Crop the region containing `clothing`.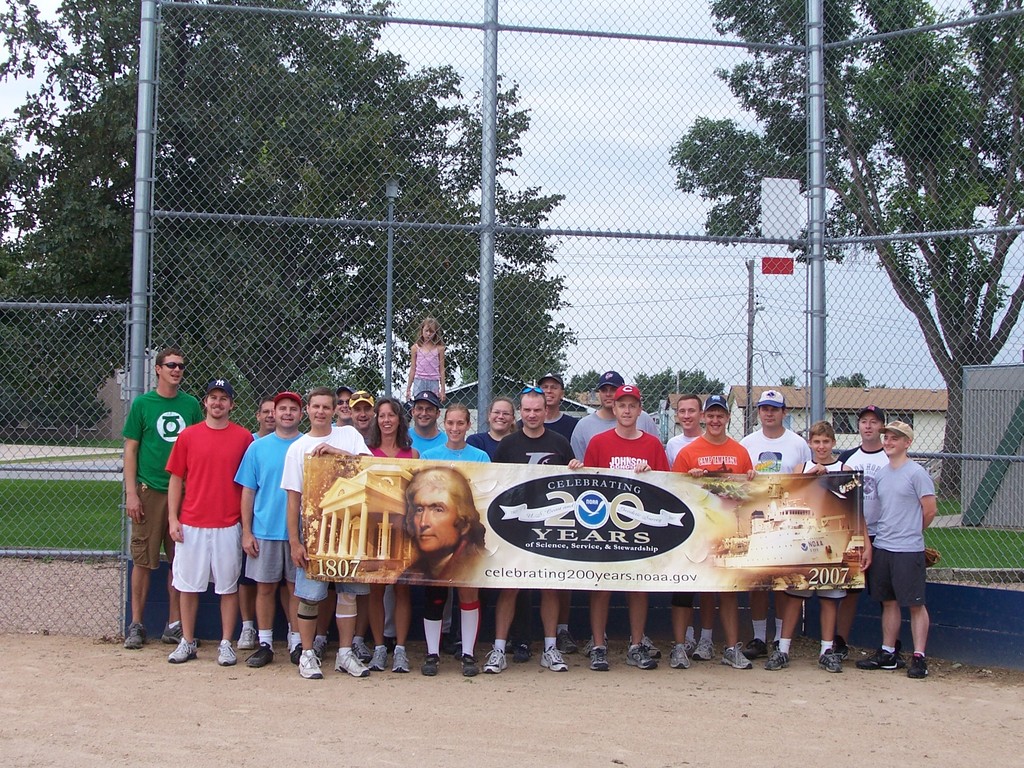
Crop region: {"x1": 781, "y1": 458, "x2": 845, "y2": 600}.
